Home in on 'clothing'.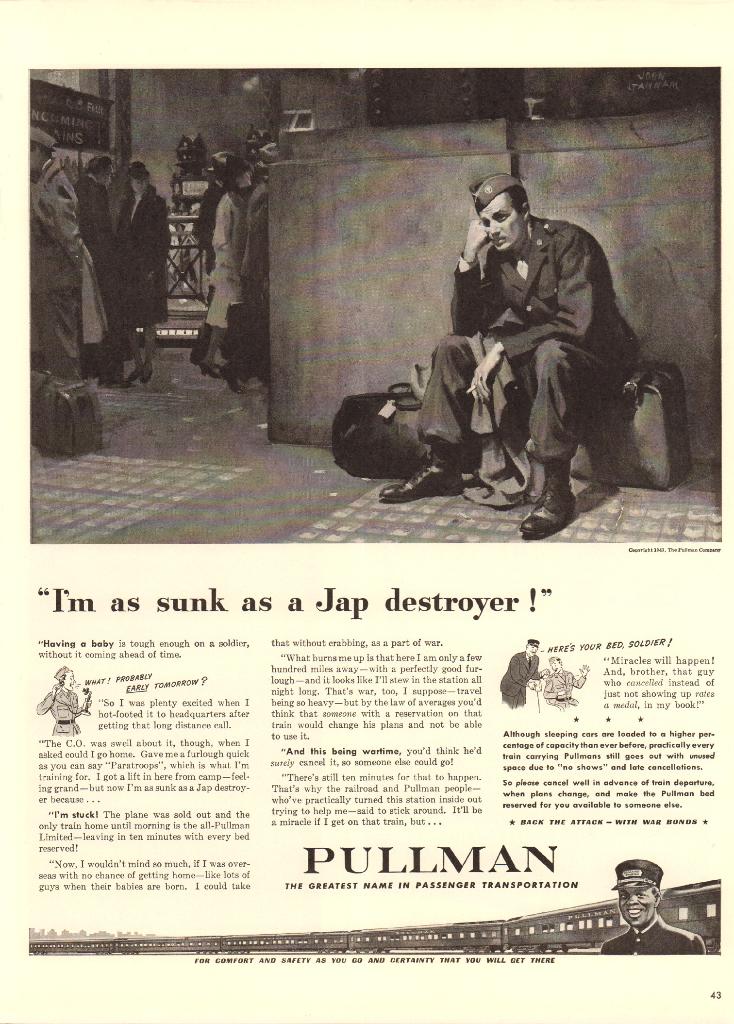
Homed in at <box>70,176,131,379</box>.
